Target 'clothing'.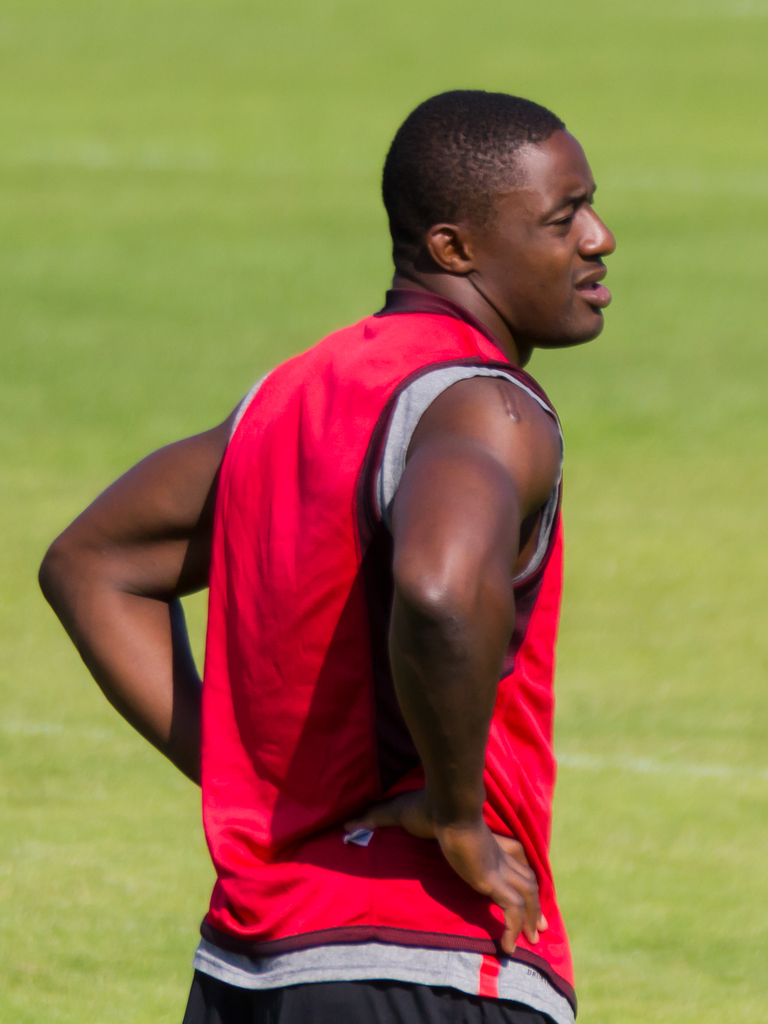
Target region: x1=172 y1=248 x2=568 y2=1000.
